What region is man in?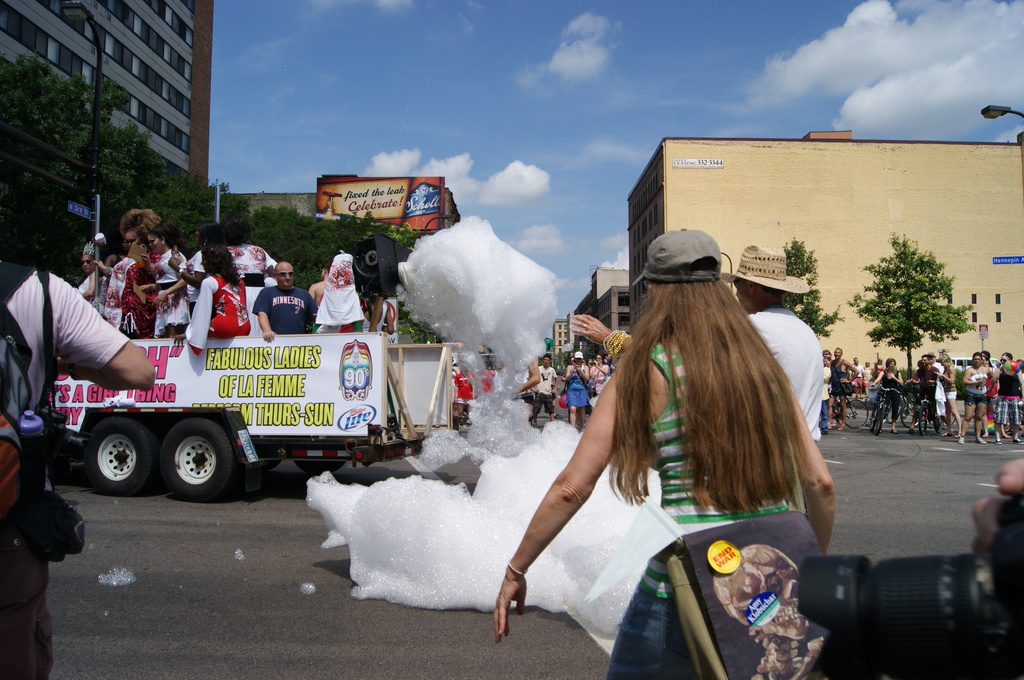
[left=529, top=353, right=557, bottom=428].
